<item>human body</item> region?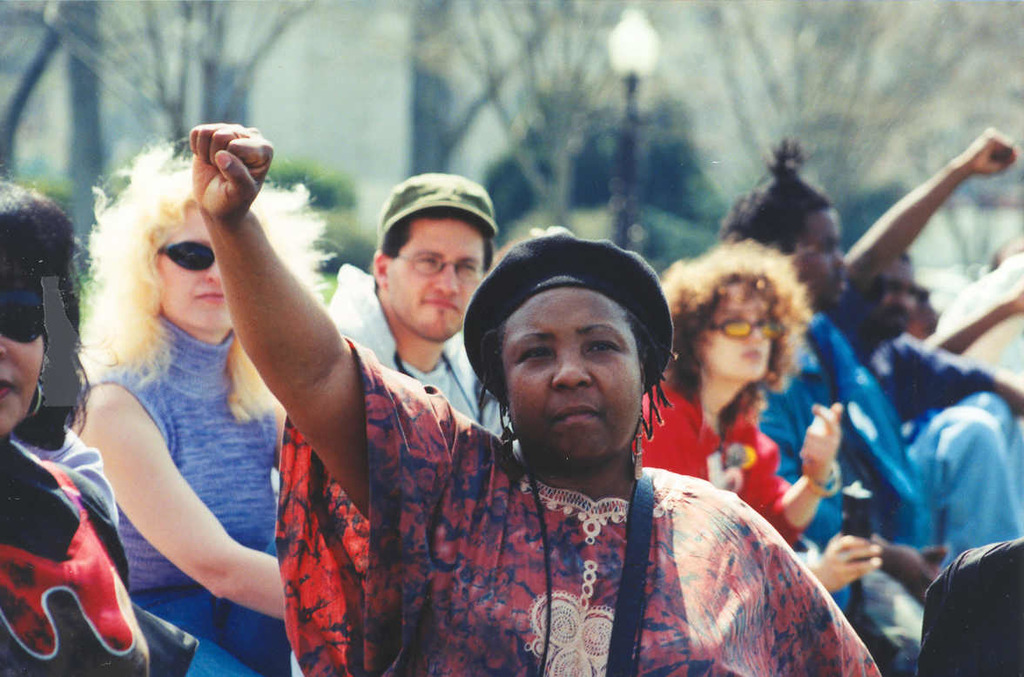
[320, 164, 511, 446]
